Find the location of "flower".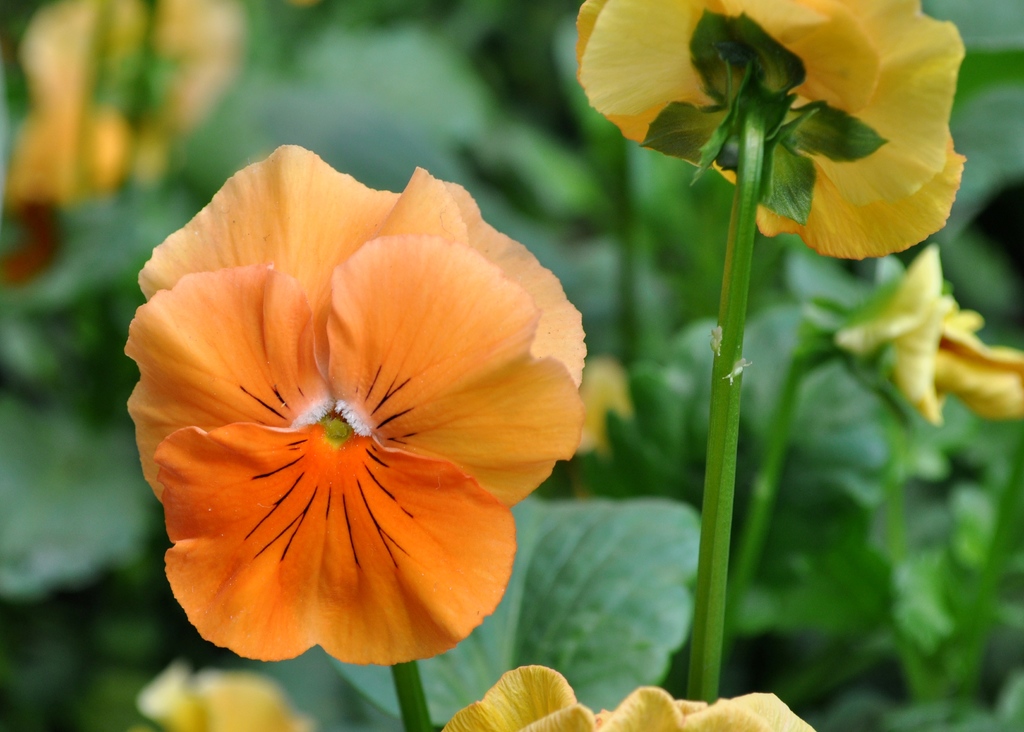
Location: detection(125, 143, 588, 669).
